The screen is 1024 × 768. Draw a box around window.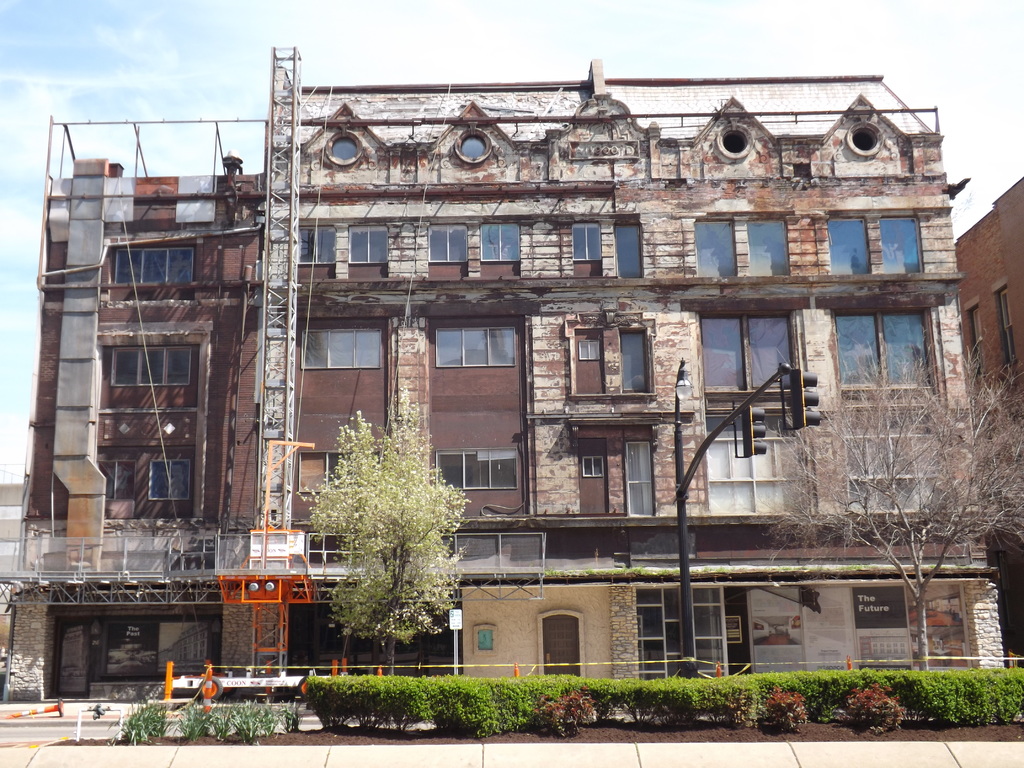
box(618, 333, 646, 392).
